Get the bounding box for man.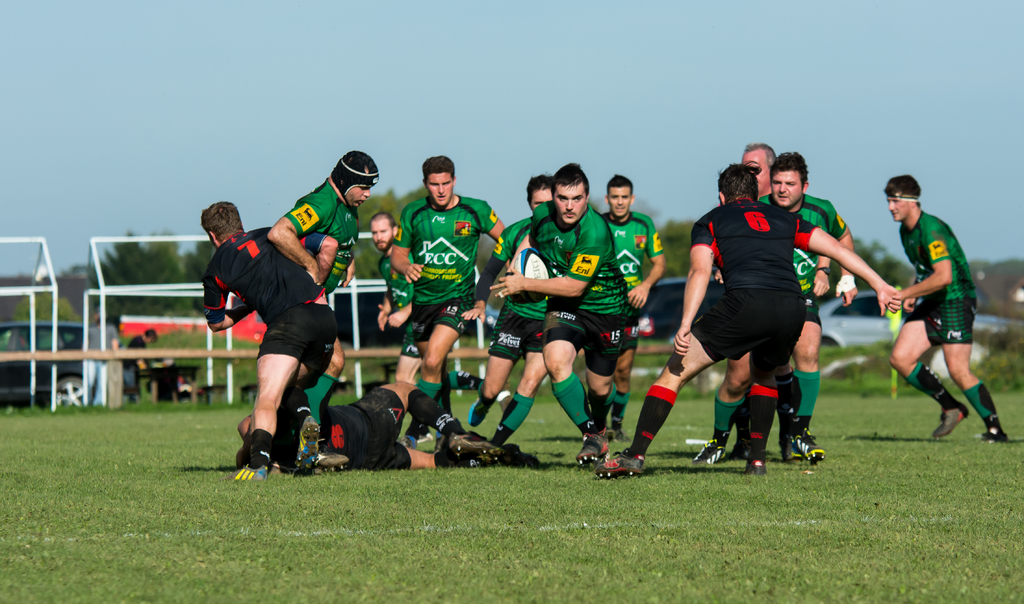
[486,153,636,472].
